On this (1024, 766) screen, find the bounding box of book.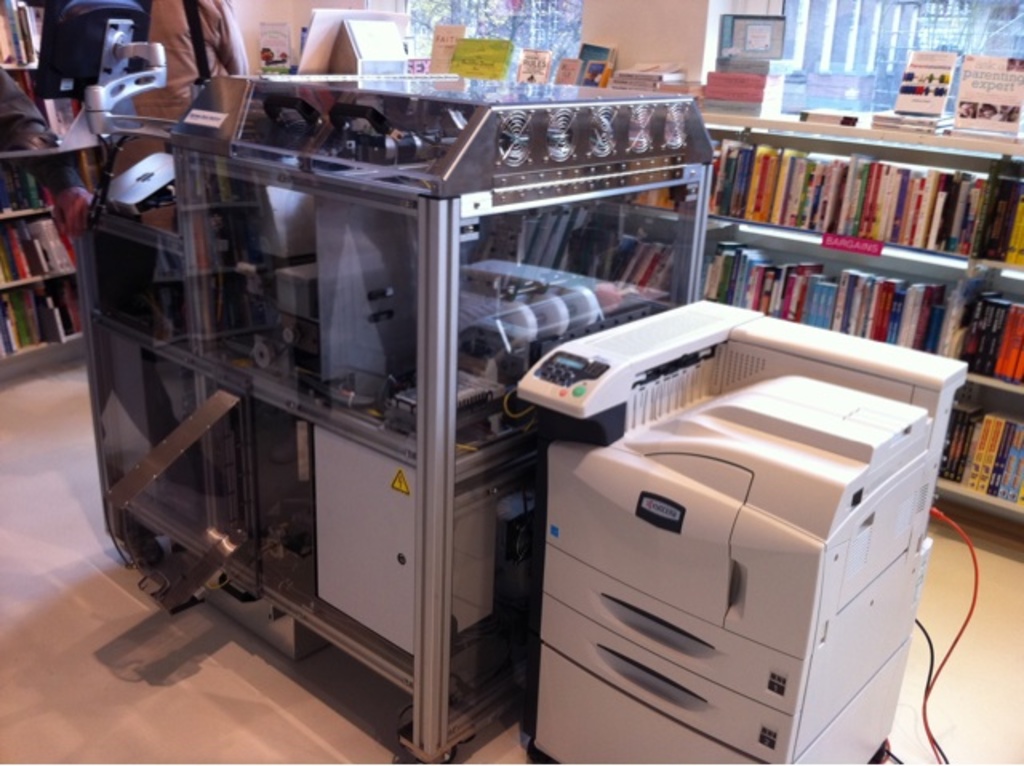
Bounding box: rect(250, 21, 291, 78).
